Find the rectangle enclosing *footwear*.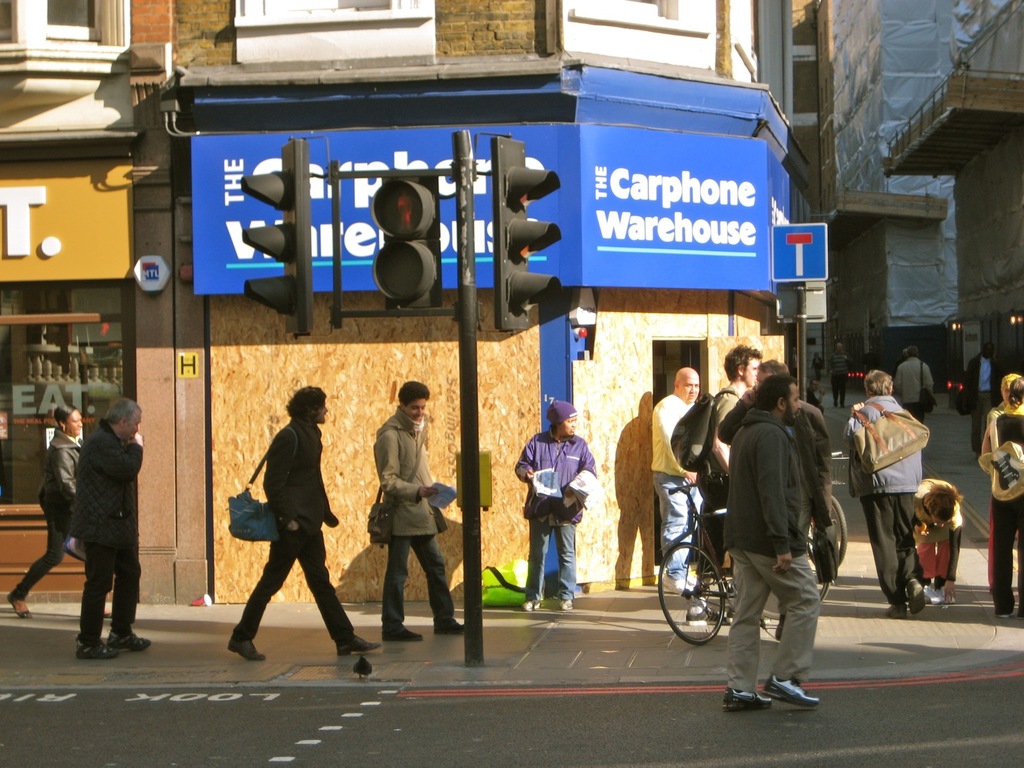
(left=103, top=627, right=150, bottom=648).
